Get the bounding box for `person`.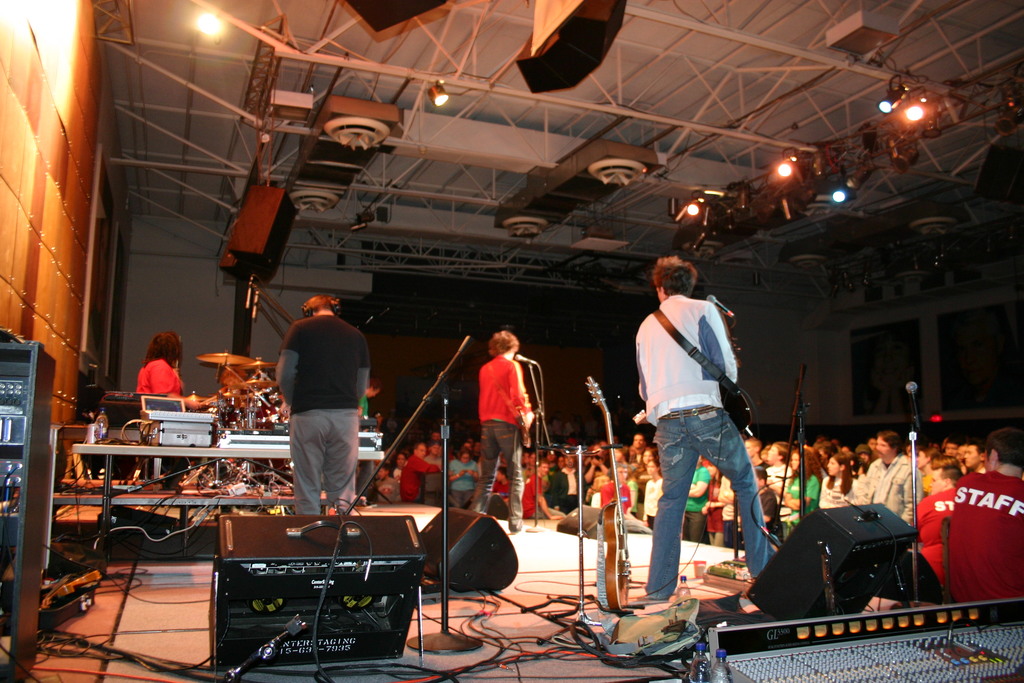
region(819, 438, 837, 477).
